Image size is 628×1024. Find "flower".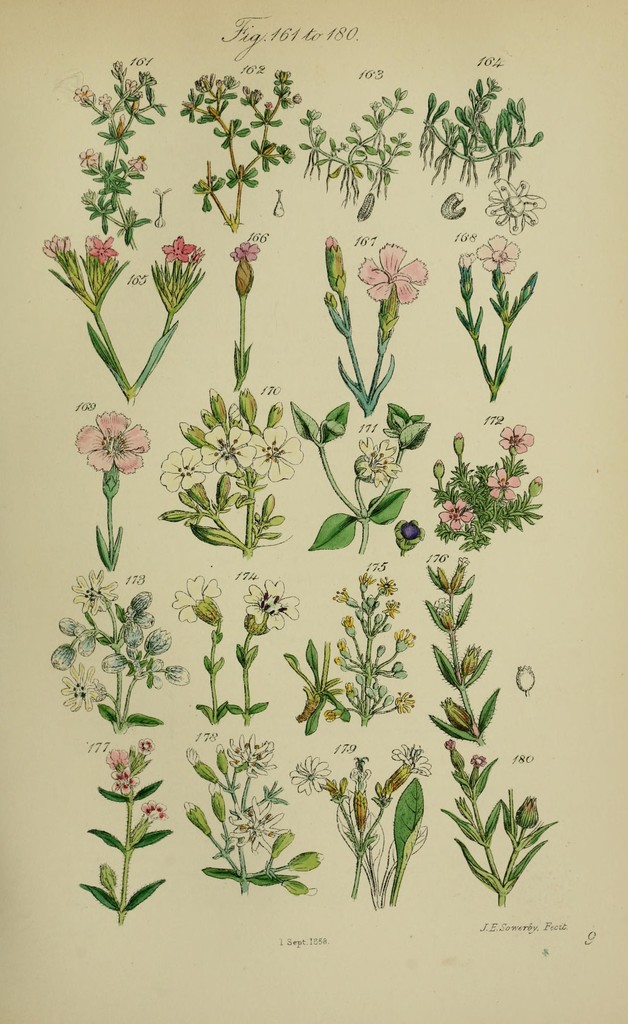
crop(233, 239, 259, 296).
